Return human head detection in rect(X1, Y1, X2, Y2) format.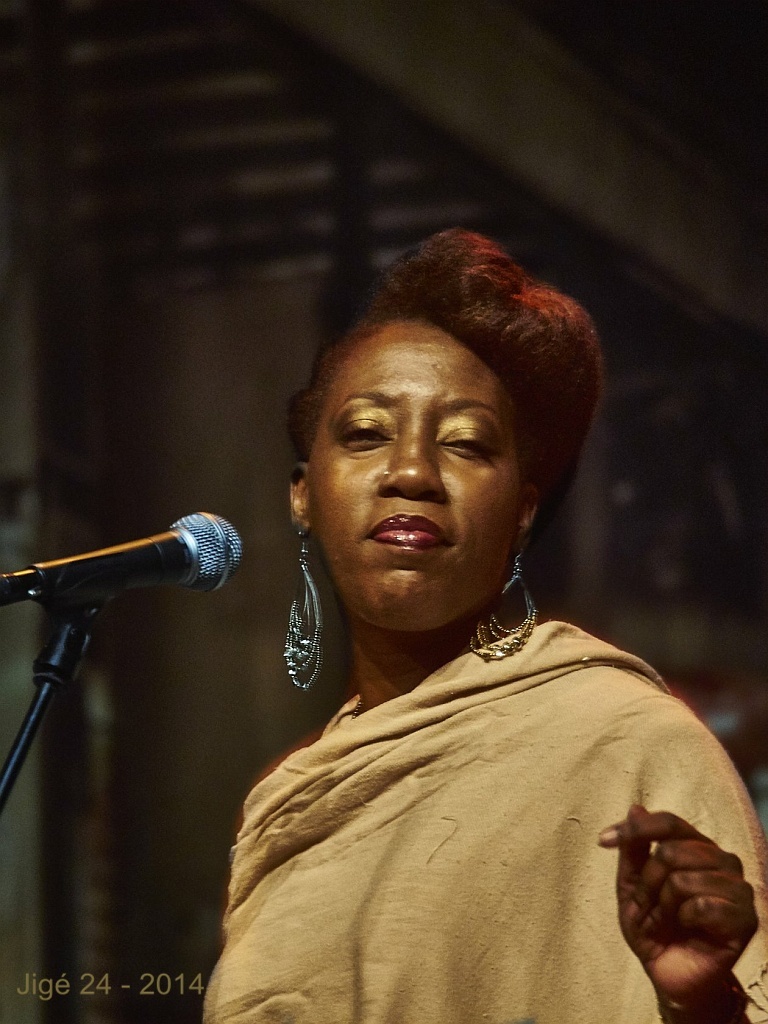
rect(277, 222, 602, 665).
